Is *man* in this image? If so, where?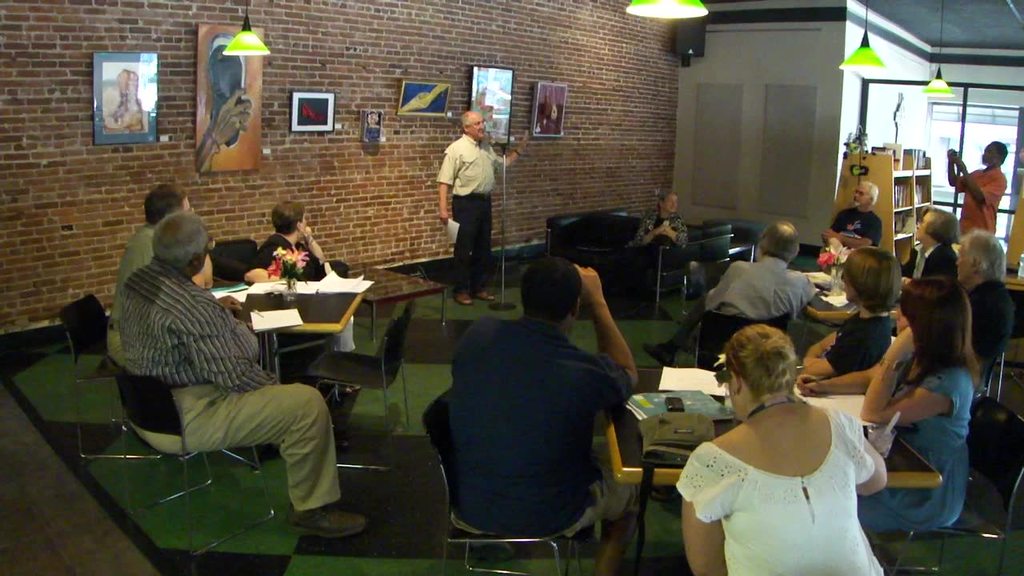
Yes, at 820/177/881/249.
